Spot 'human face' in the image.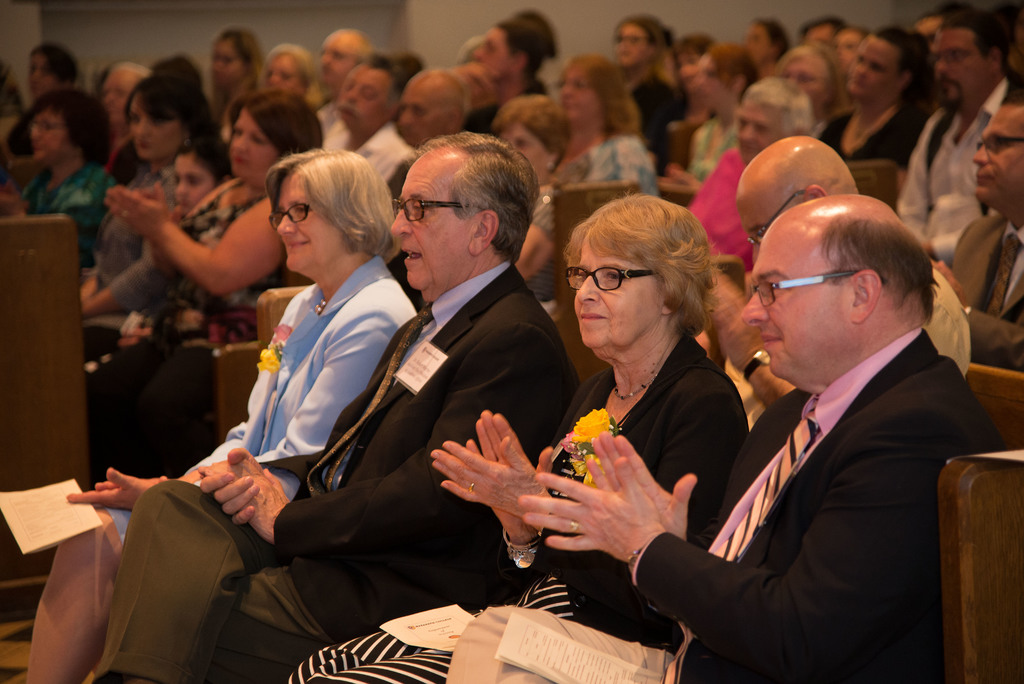
'human face' found at bbox(270, 174, 335, 280).
